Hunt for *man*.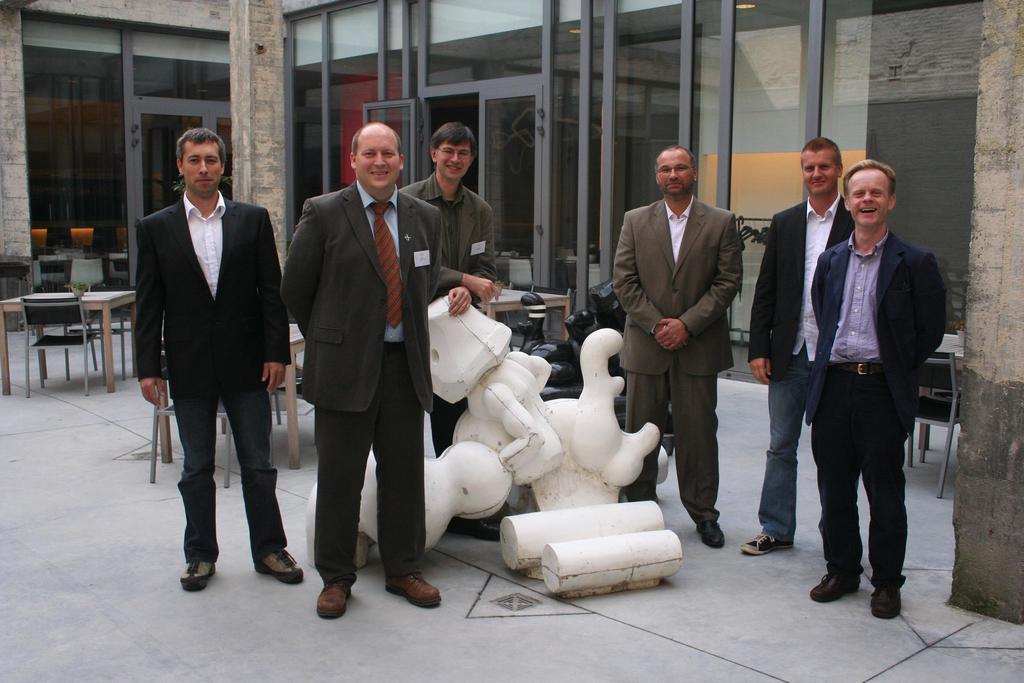
Hunted down at bbox(395, 115, 506, 547).
